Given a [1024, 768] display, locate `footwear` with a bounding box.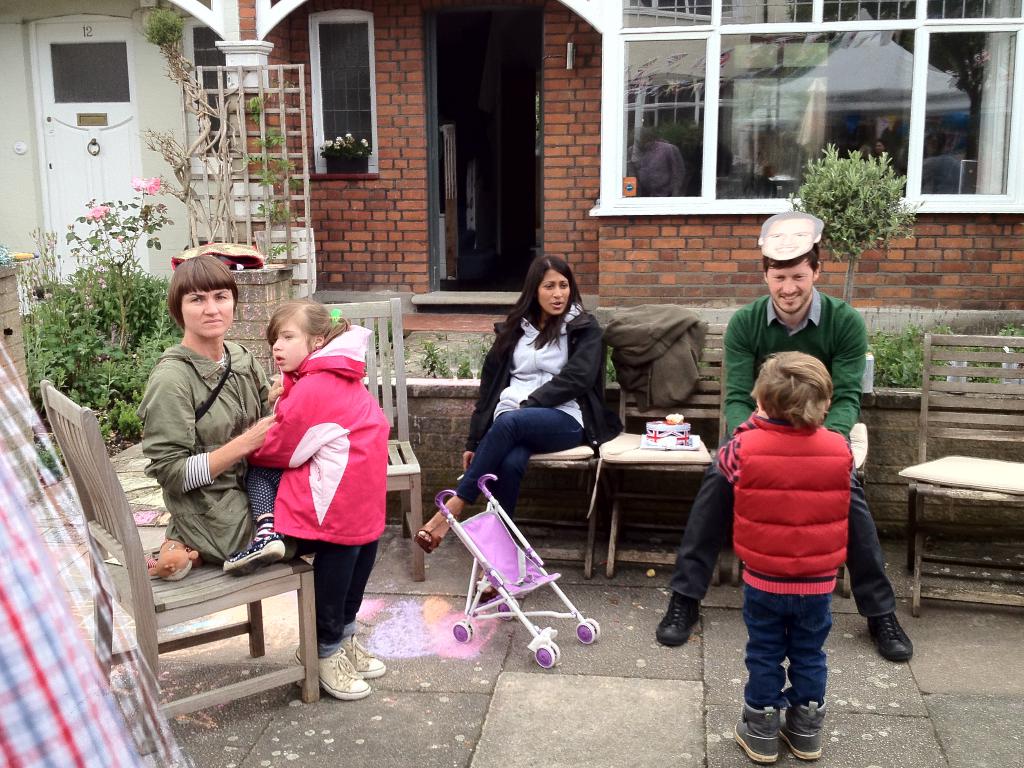
Located: x1=650 y1=591 x2=701 y2=647.
